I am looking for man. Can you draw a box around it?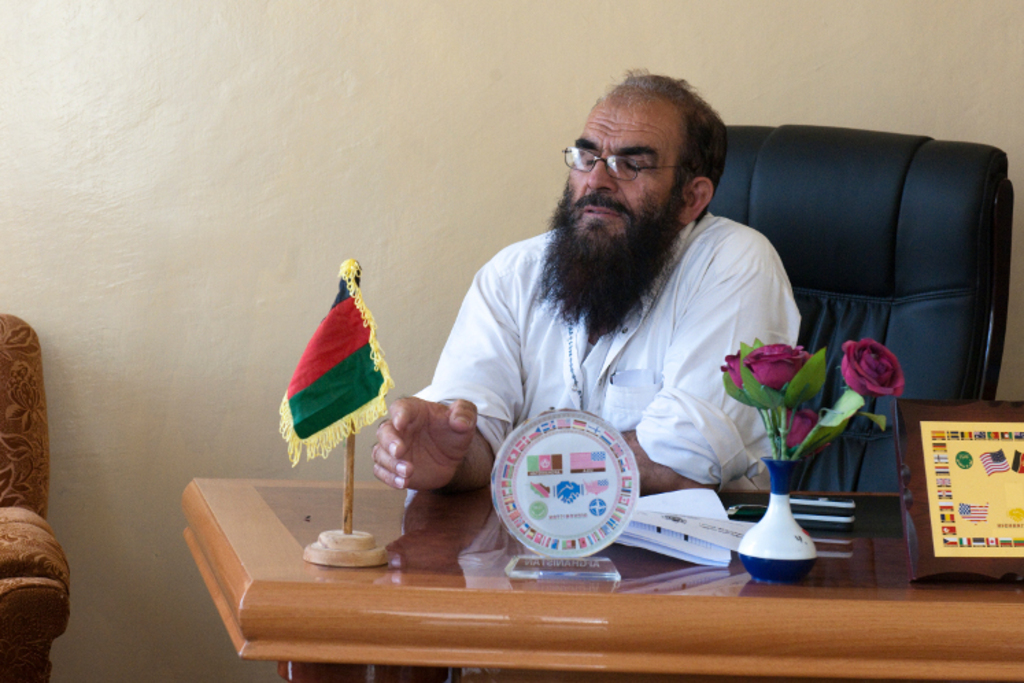
Sure, the bounding box is (x1=392, y1=70, x2=805, y2=514).
